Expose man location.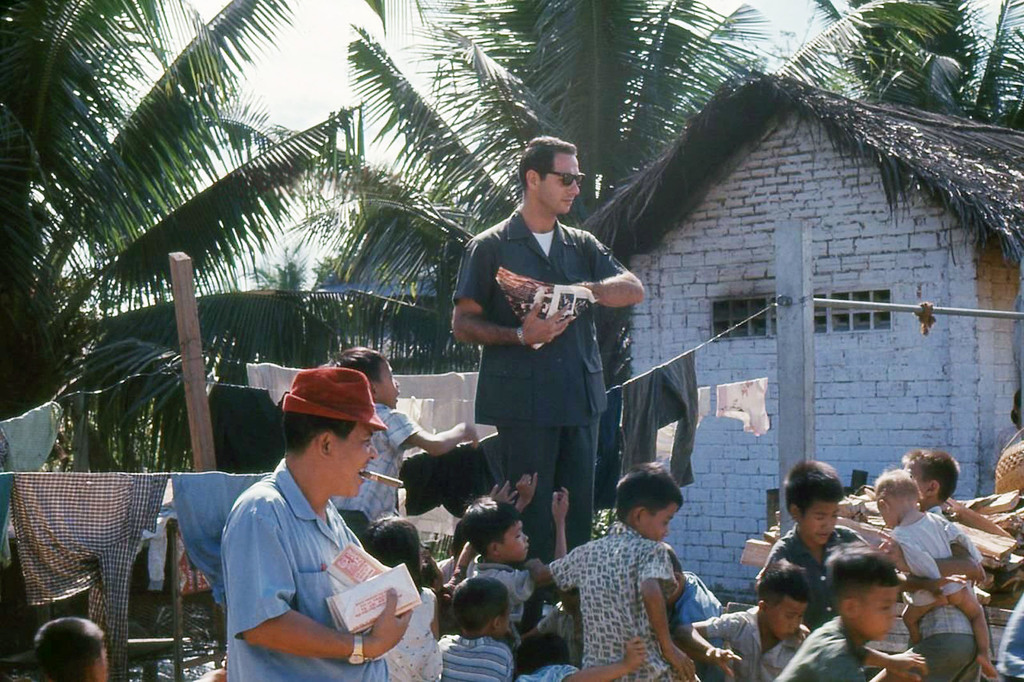
Exposed at bbox=[449, 137, 644, 572].
